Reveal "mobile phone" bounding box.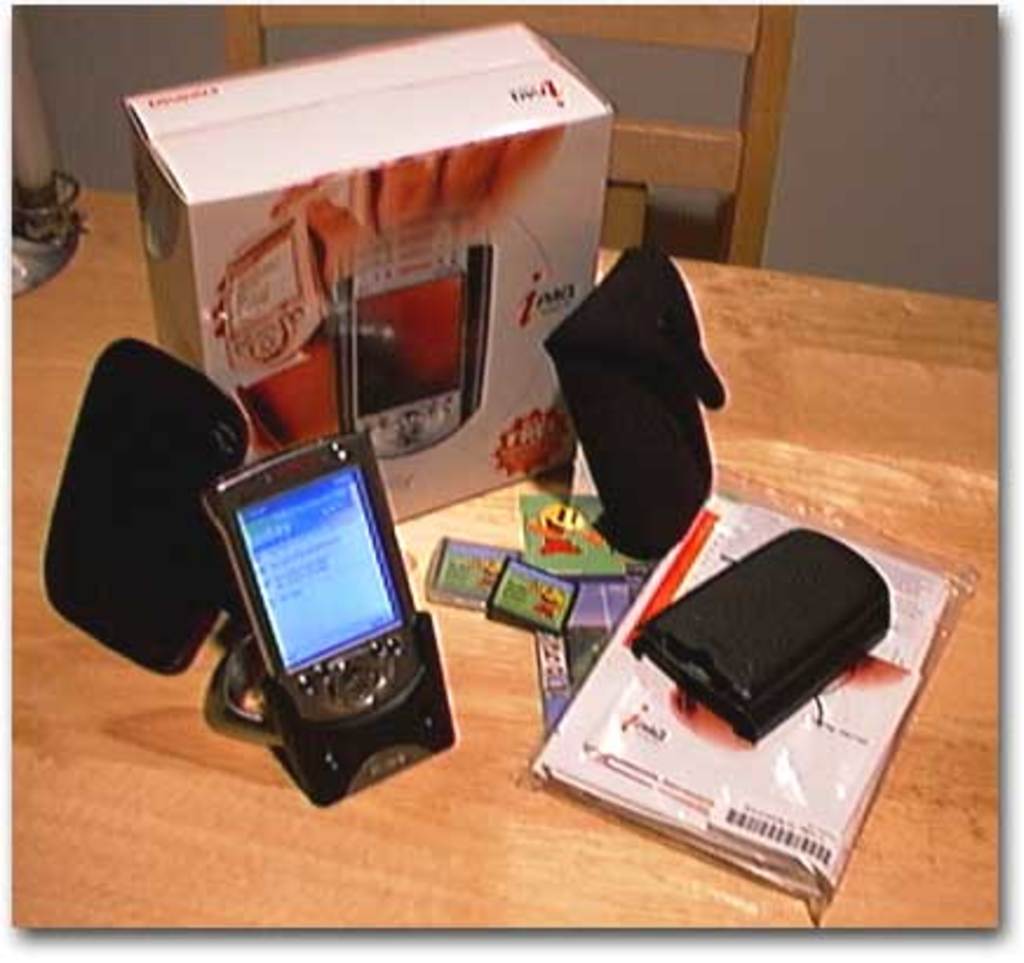
Revealed: <region>329, 214, 486, 458</region>.
